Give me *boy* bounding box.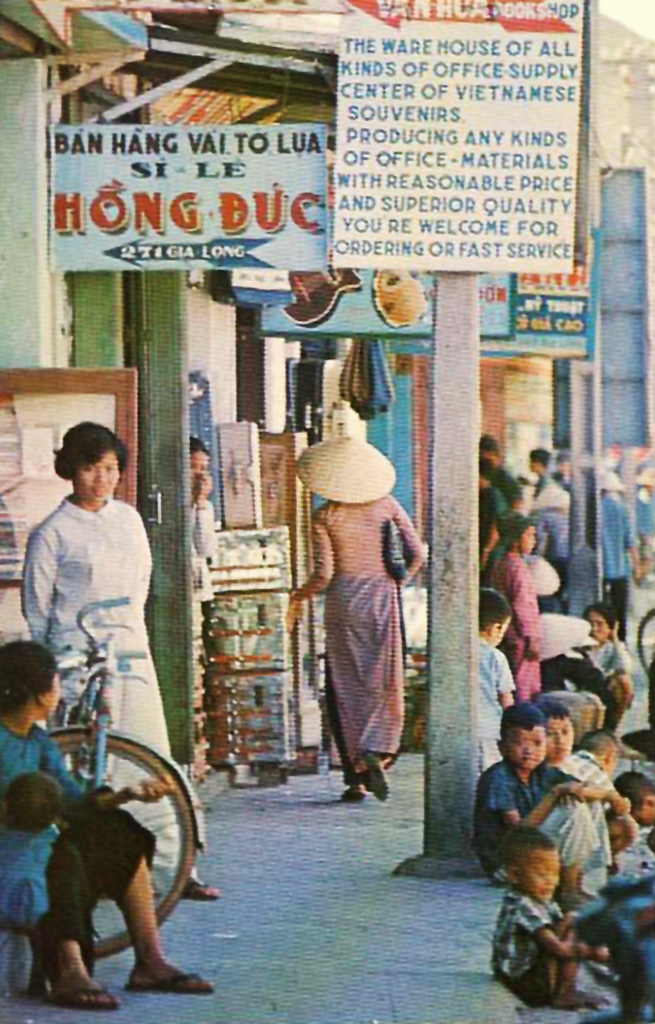
[486,826,603,1006].
